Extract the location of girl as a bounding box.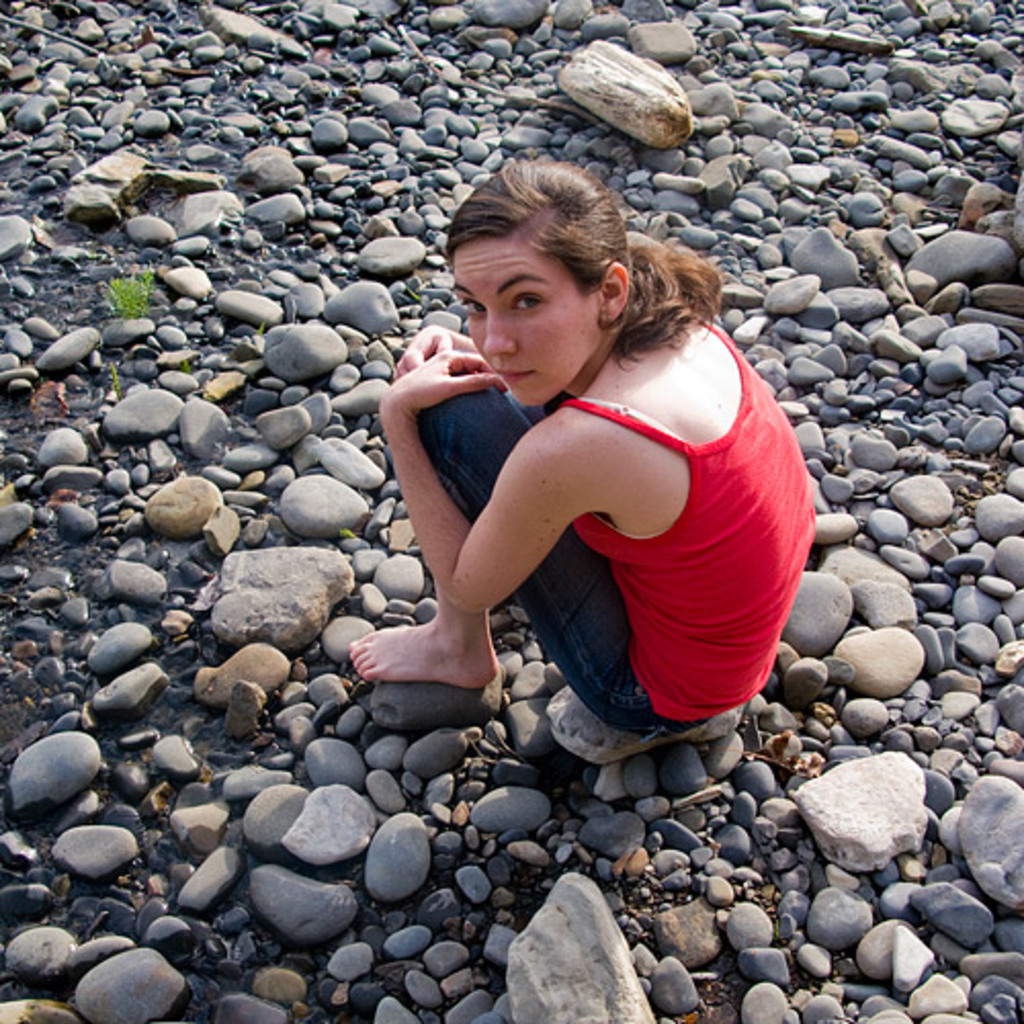
Rect(348, 160, 815, 743).
